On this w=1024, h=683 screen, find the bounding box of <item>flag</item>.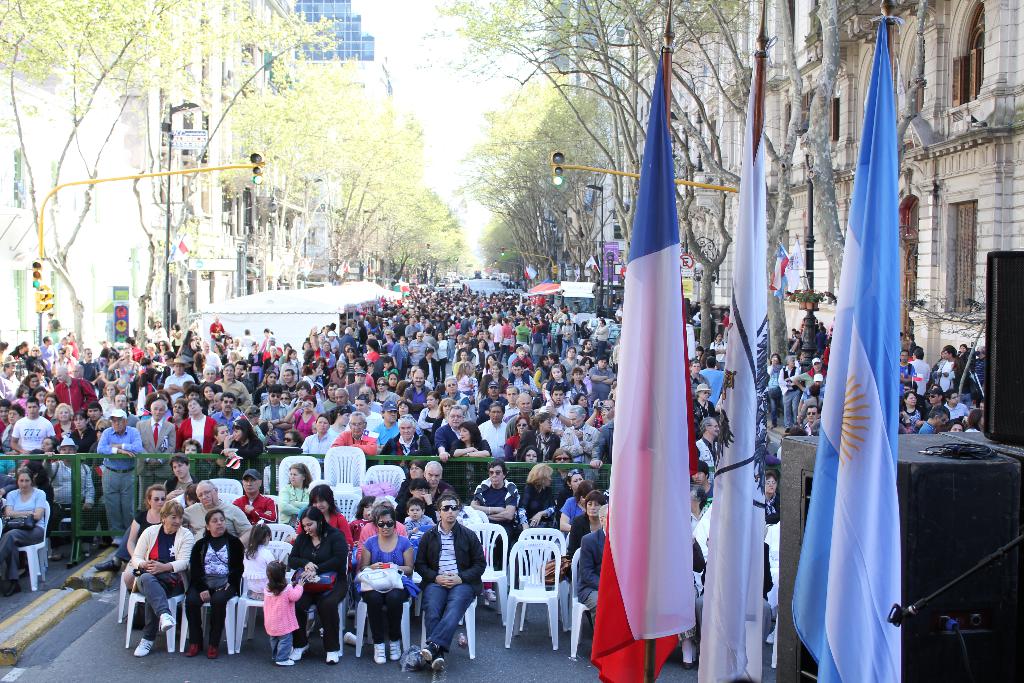
Bounding box: region(692, 49, 764, 682).
